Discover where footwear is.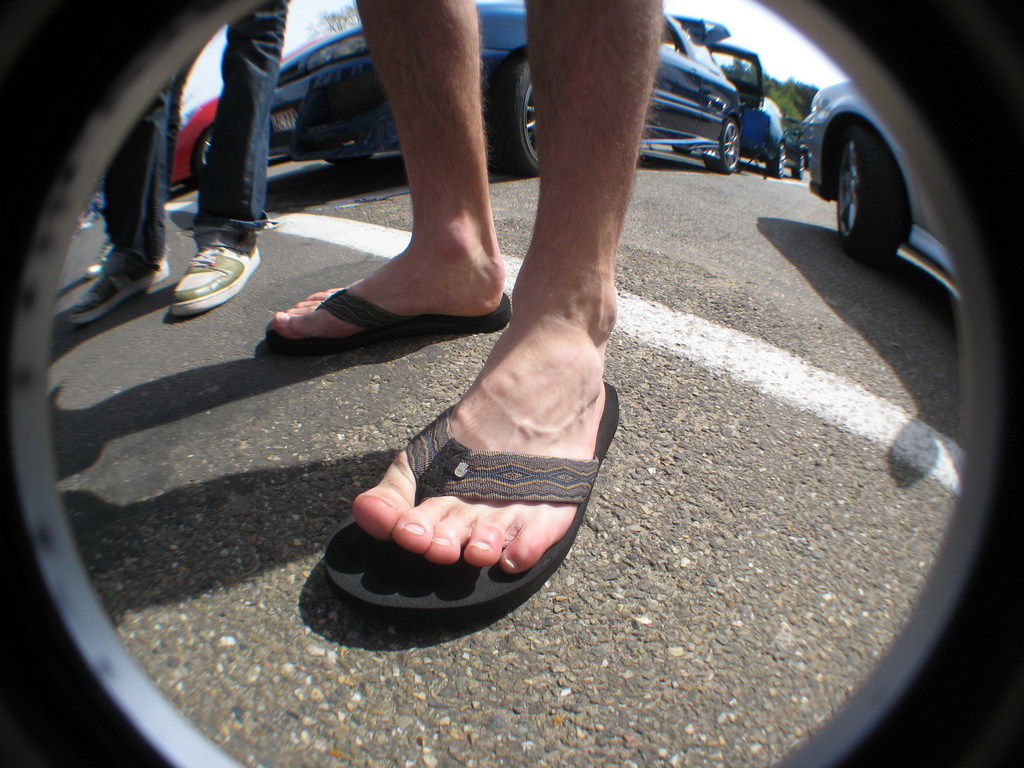
Discovered at {"left": 173, "top": 246, "right": 264, "bottom": 311}.
